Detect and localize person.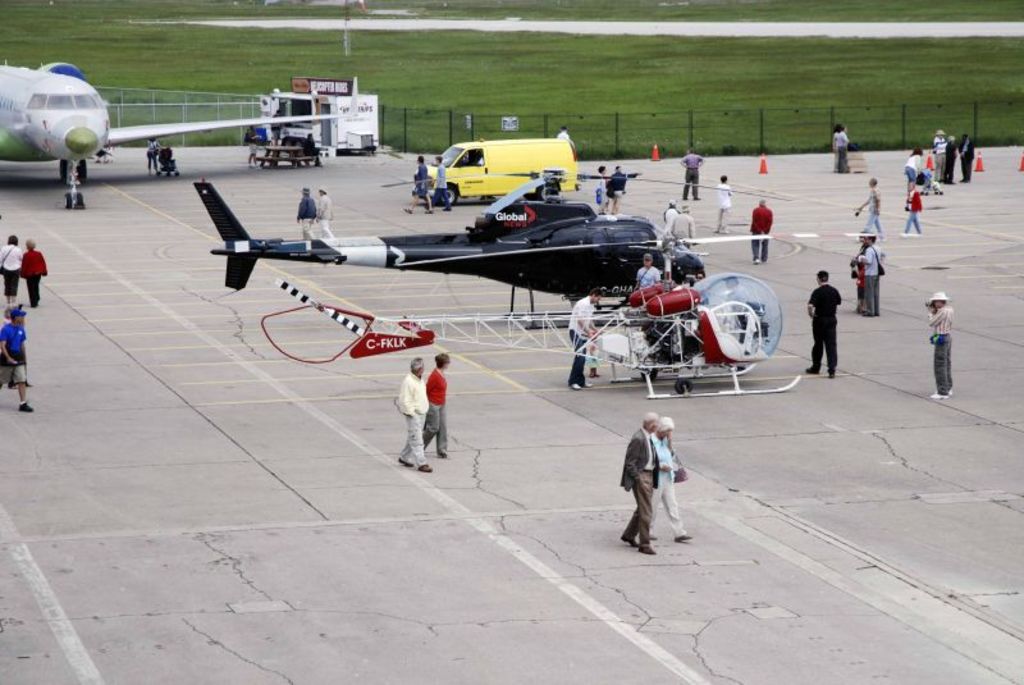
Localized at left=424, top=355, right=445, bottom=452.
